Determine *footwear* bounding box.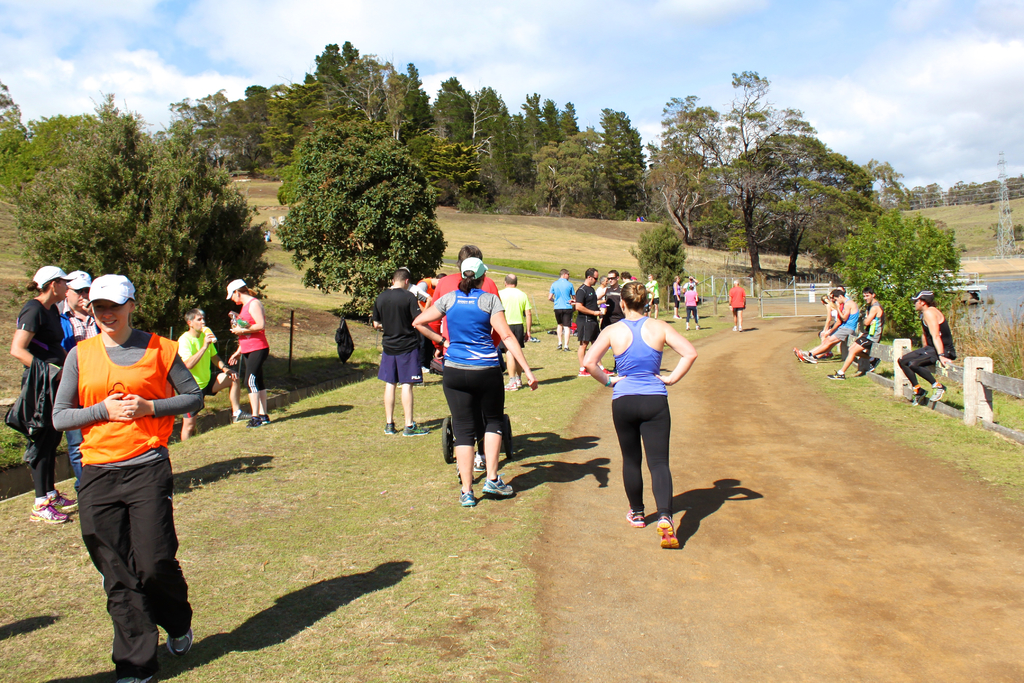
Determined: <region>383, 423, 397, 434</region>.
